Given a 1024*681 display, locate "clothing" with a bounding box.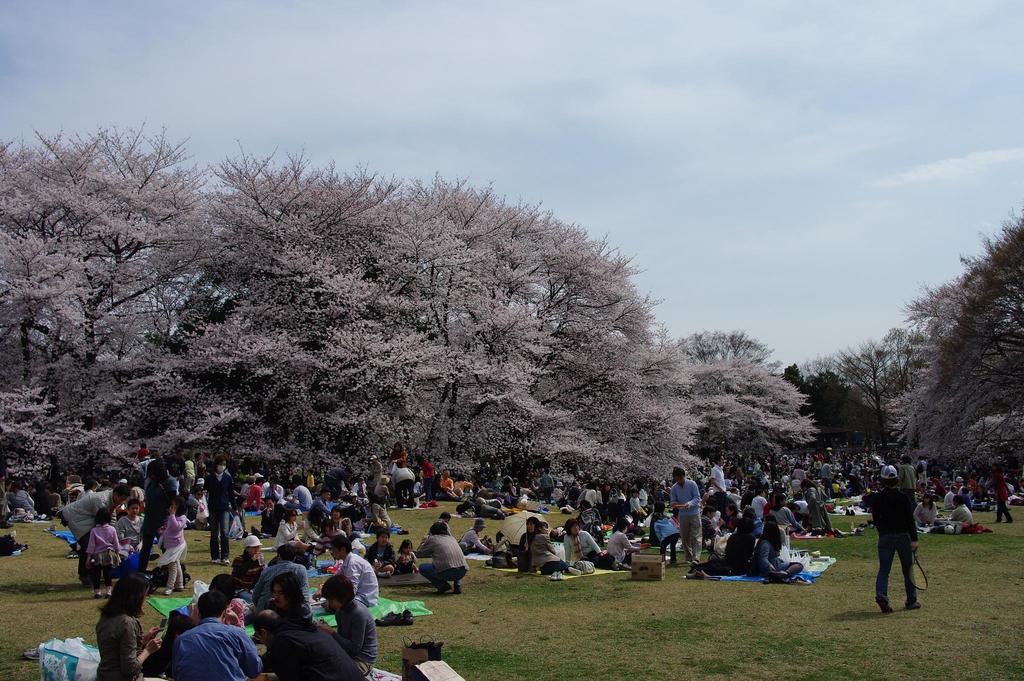
Located: {"x1": 463, "y1": 503, "x2": 501, "y2": 520}.
